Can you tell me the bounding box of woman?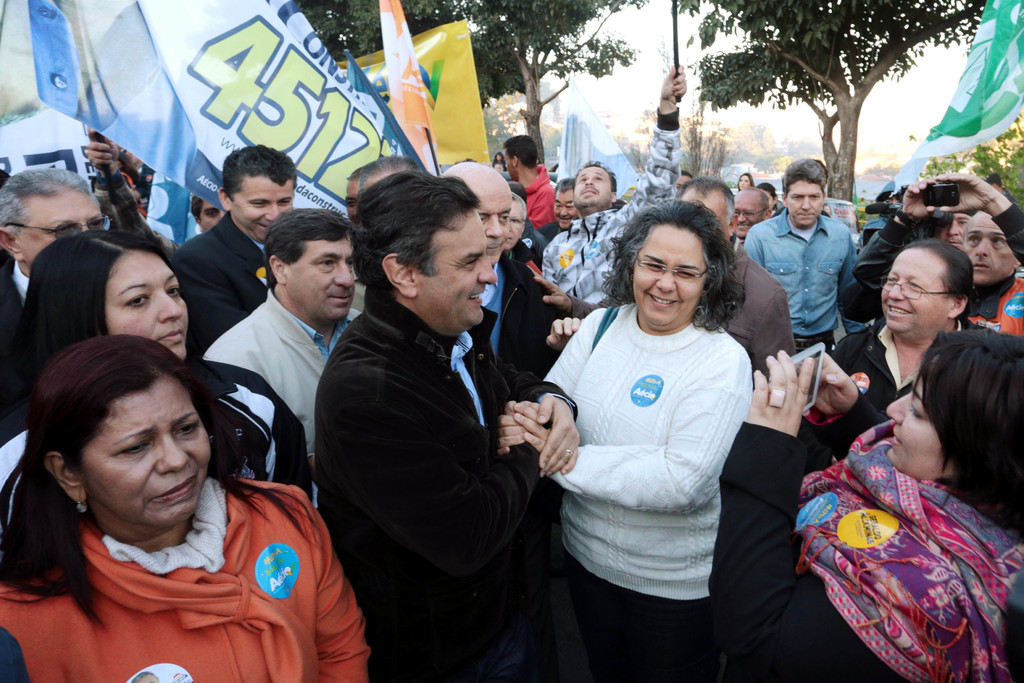
box=[751, 182, 780, 223].
